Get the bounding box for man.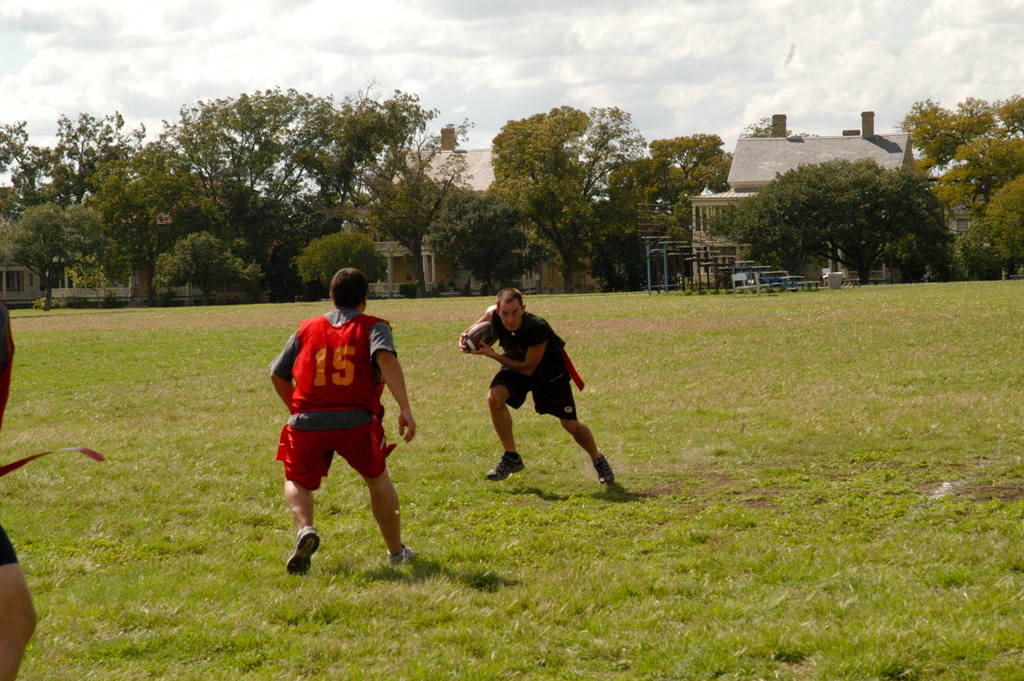
x1=268, y1=265, x2=419, y2=575.
